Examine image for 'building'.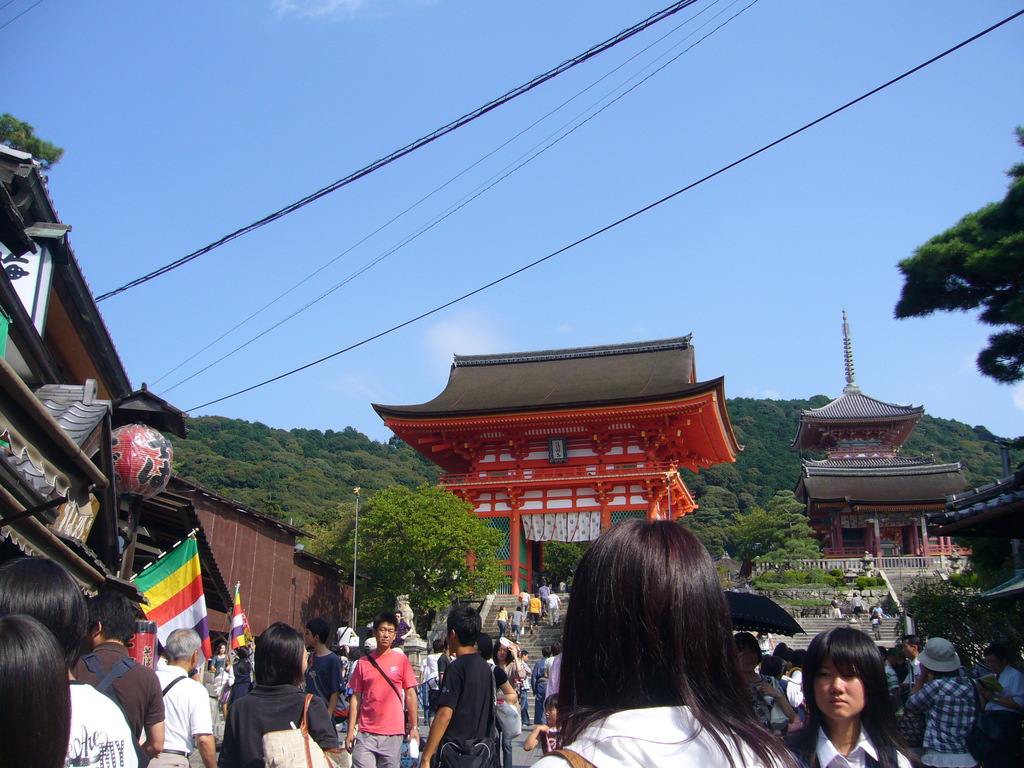
Examination result: <bbox>0, 145, 227, 616</bbox>.
